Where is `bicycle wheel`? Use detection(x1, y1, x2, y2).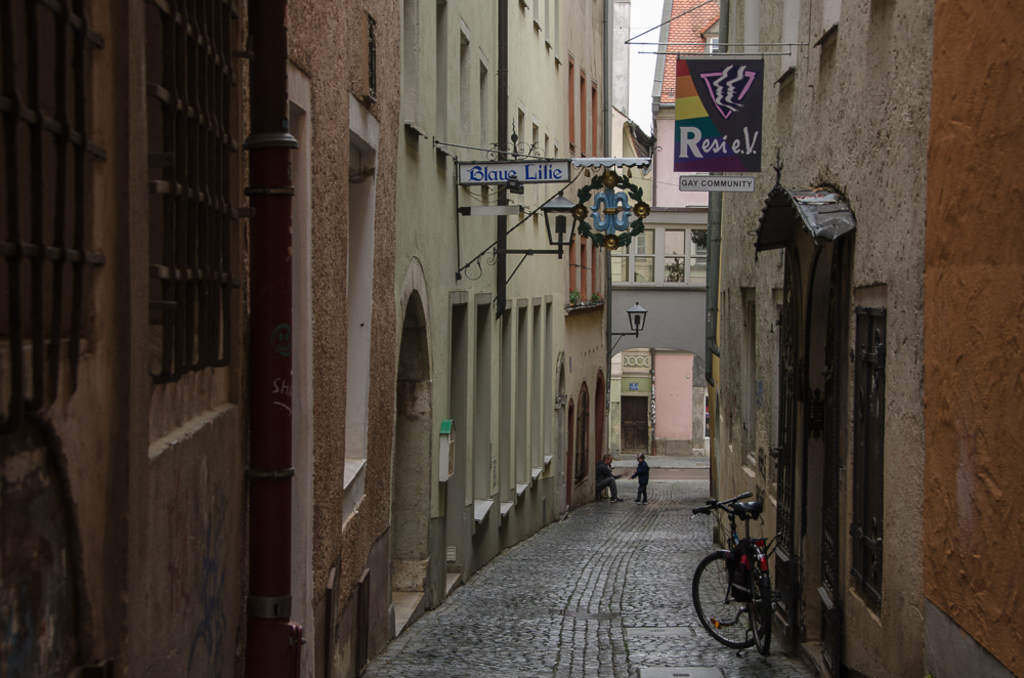
detection(750, 564, 770, 652).
